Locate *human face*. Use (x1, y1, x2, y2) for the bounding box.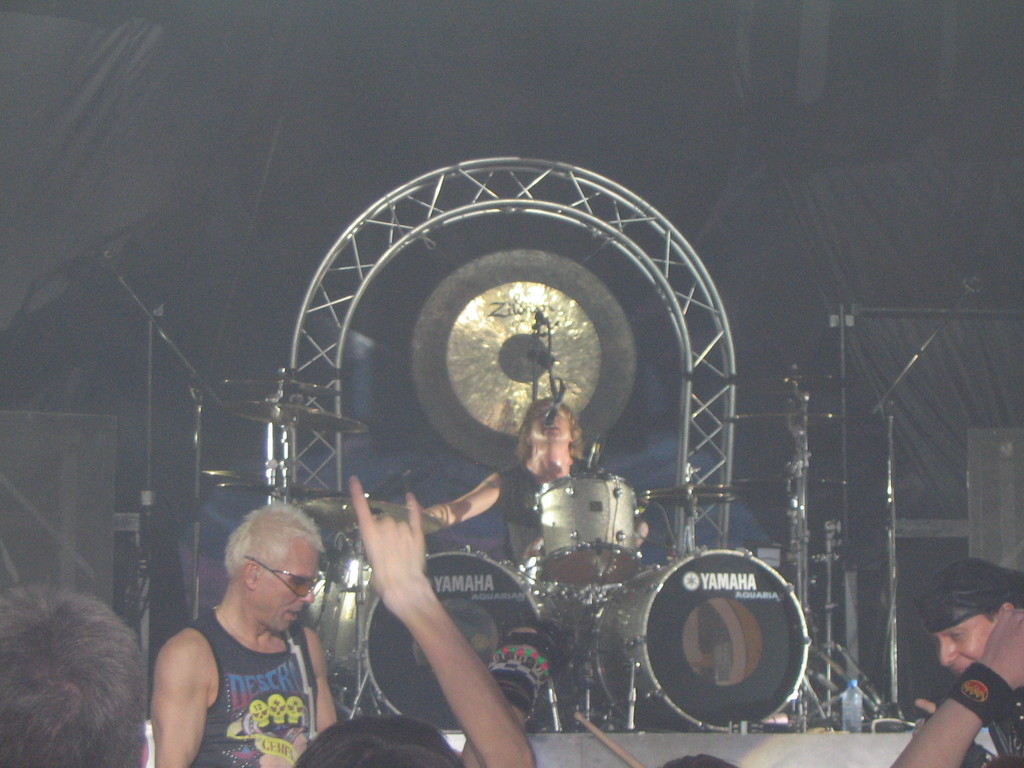
(931, 616, 991, 675).
